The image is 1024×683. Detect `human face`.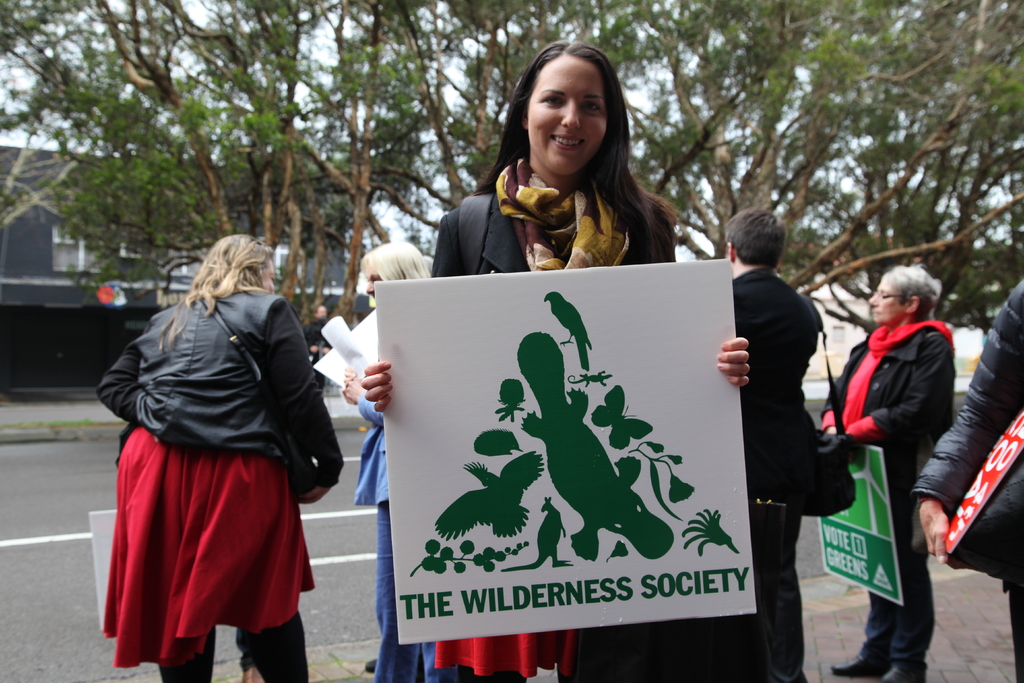
Detection: 868:282:909:325.
